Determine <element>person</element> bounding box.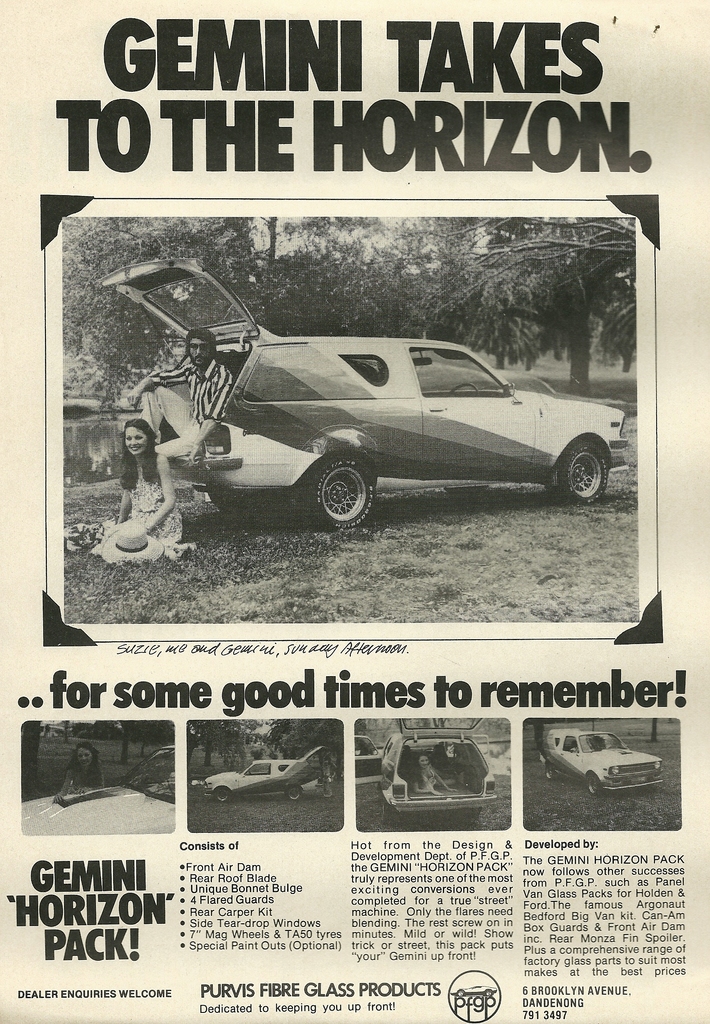
Determined: rect(410, 756, 455, 797).
